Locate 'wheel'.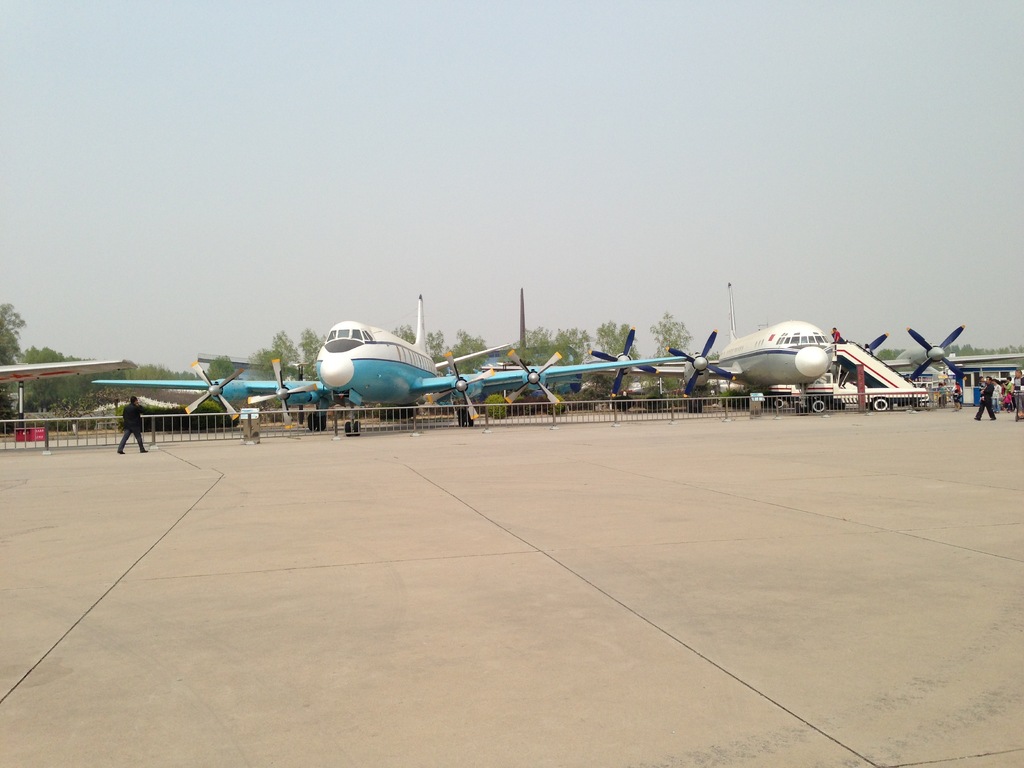
Bounding box: <bbox>697, 401, 705, 414</bbox>.
